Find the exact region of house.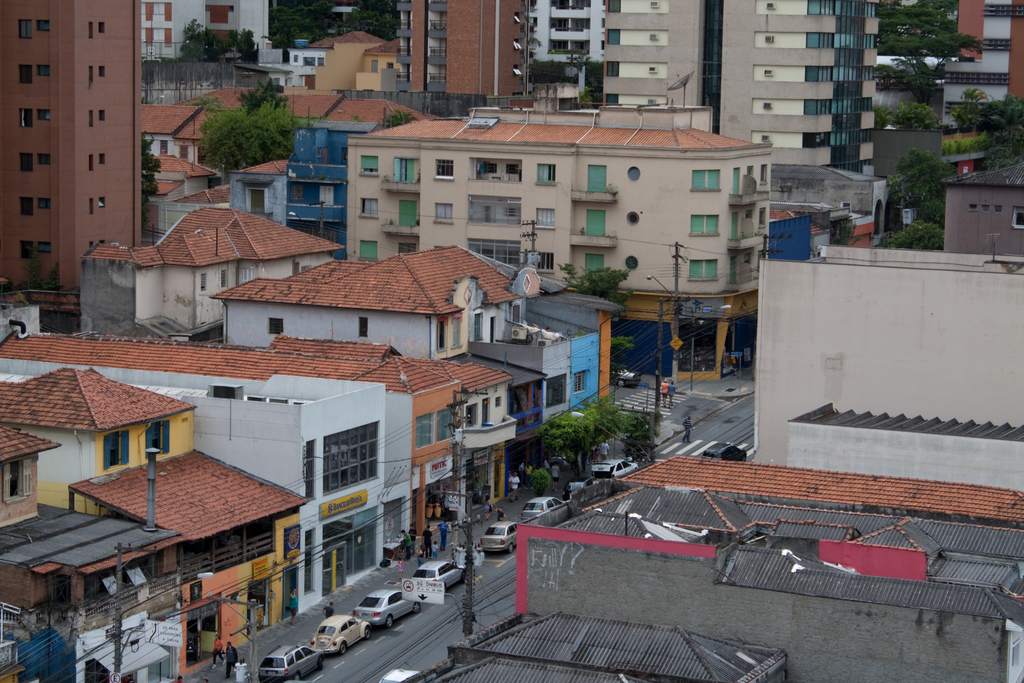
Exact region: rect(875, 126, 952, 185).
